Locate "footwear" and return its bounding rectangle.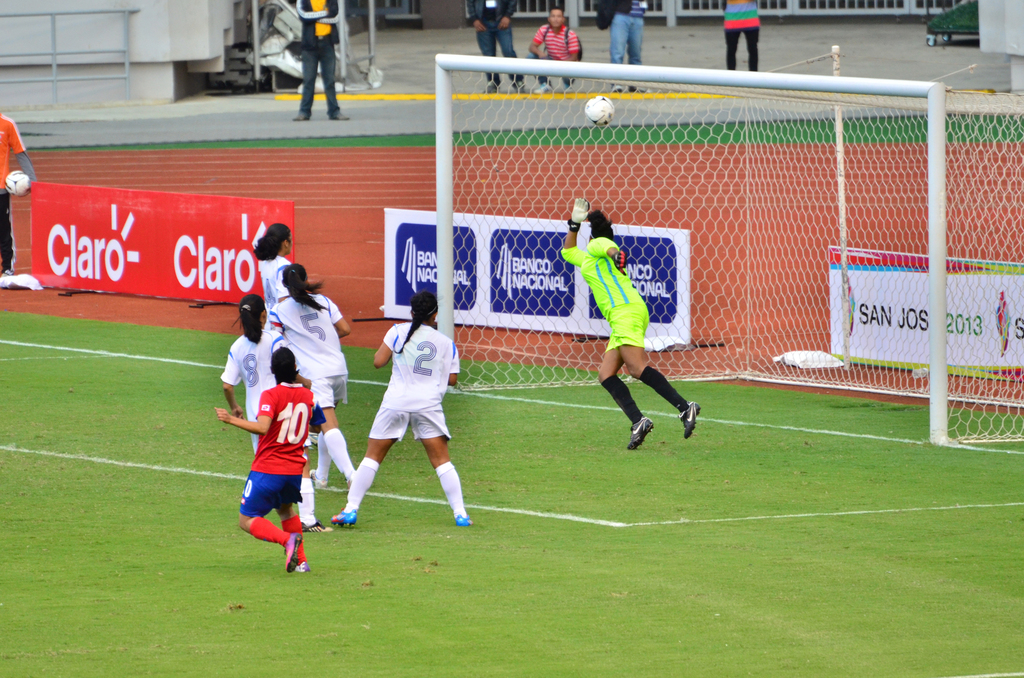
<box>300,525,330,537</box>.
